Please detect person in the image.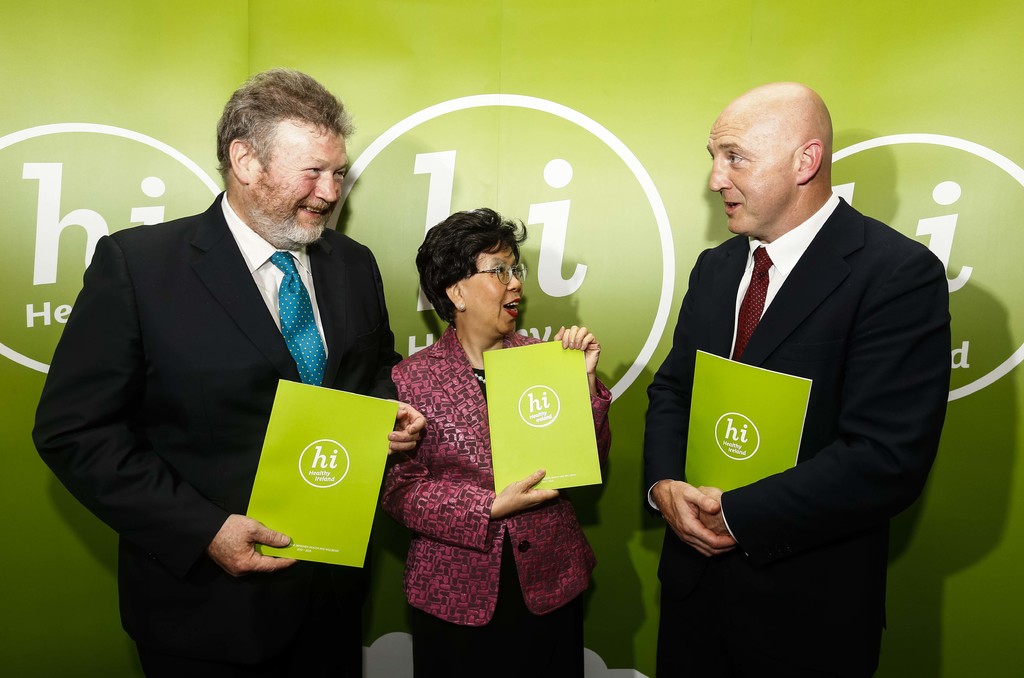
detection(378, 199, 619, 677).
